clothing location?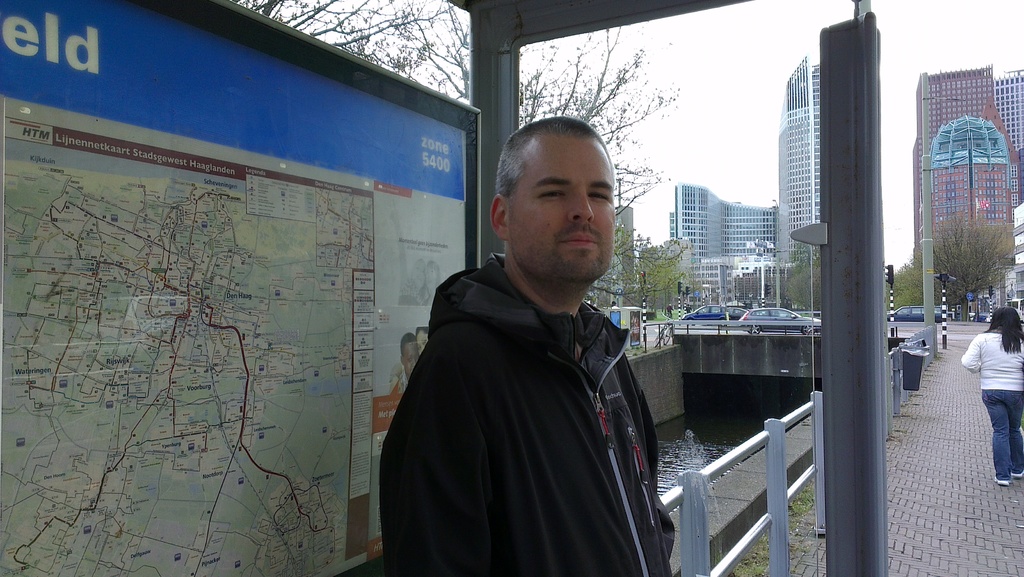
box=[961, 330, 1023, 483]
